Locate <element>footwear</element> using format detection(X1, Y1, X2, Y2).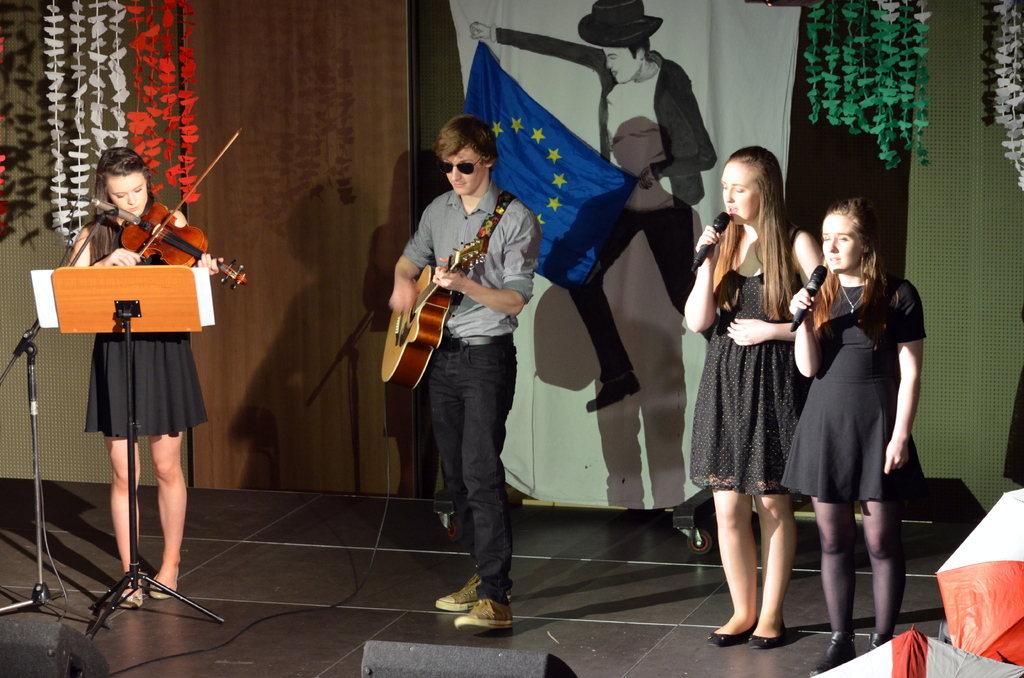
detection(867, 625, 895, 656).
